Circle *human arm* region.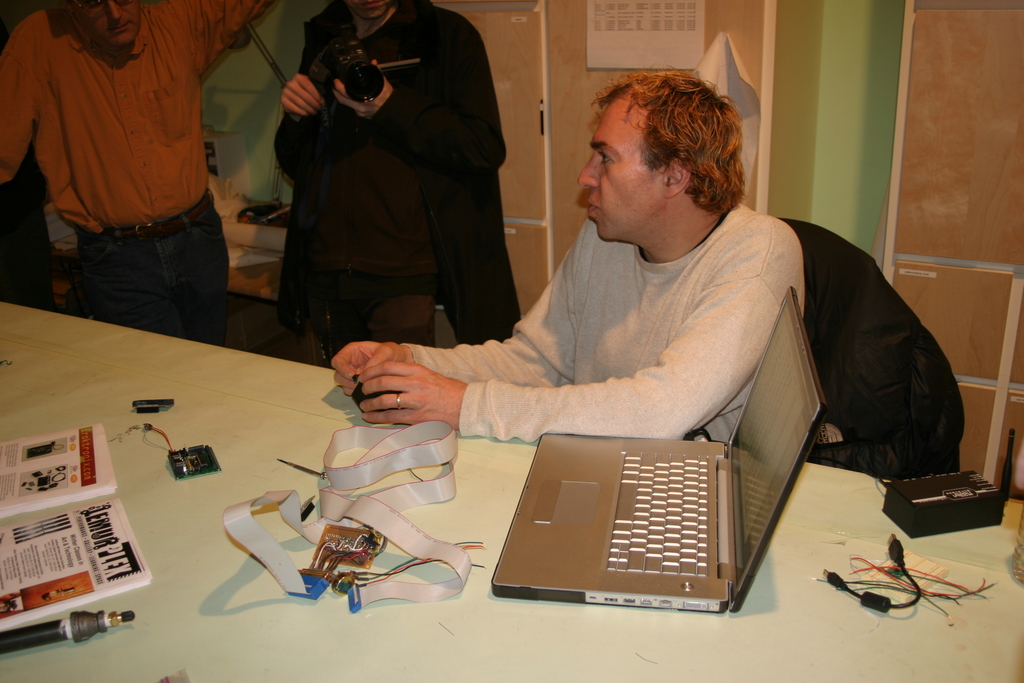
Region: 269 68 321 188.
